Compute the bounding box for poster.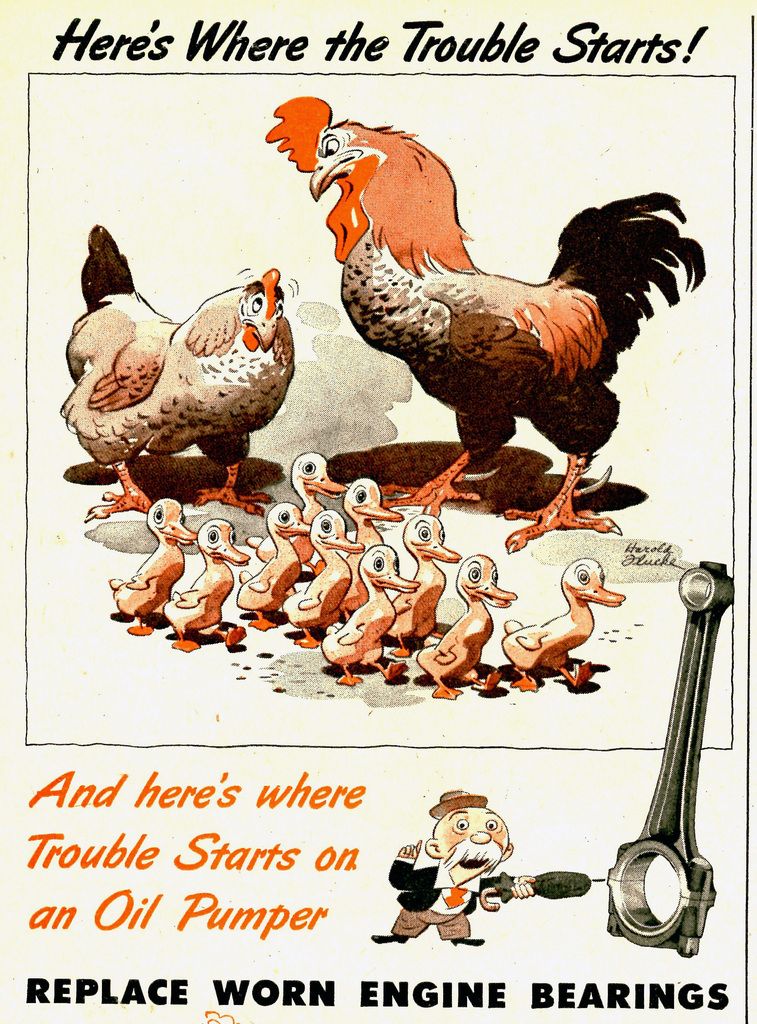
(left=2, top=1, right=749, bottom=1023).
